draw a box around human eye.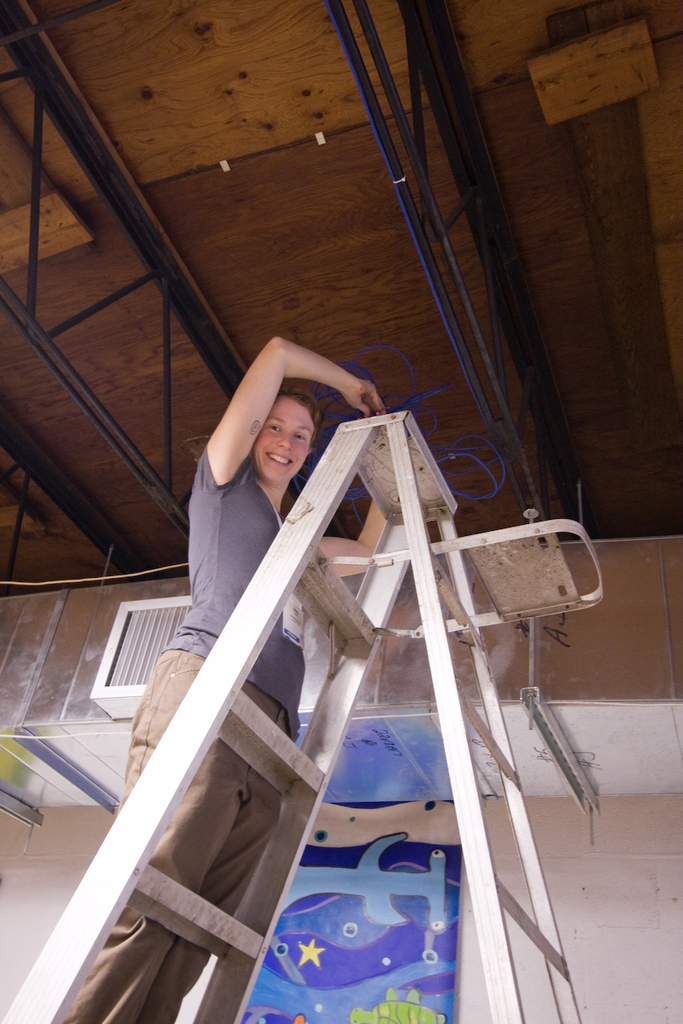
bbox(266, 422, 281, 436).
